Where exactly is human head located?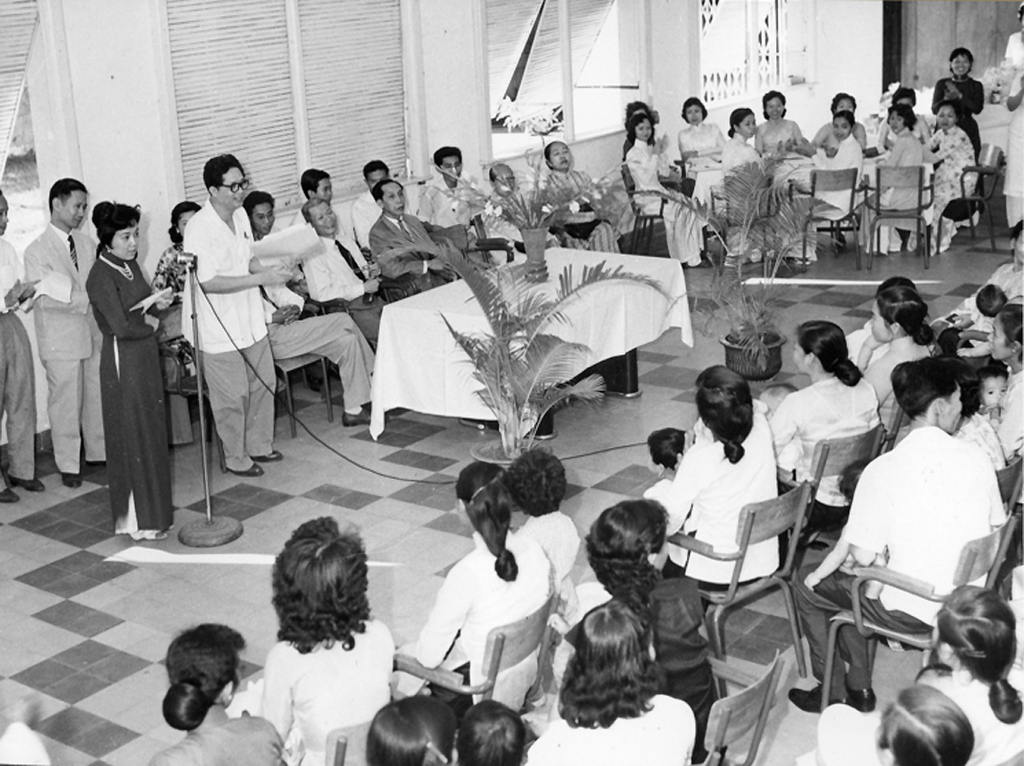
Its bounding box is BBox(691, 364, 758, 438).
